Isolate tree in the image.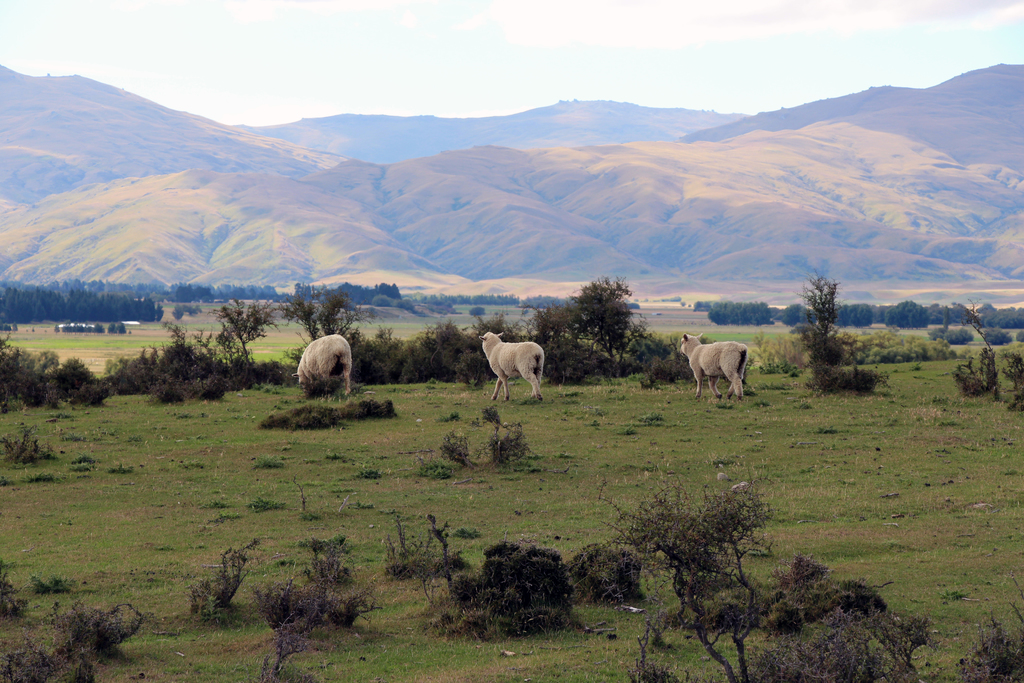
Isolated region: locate(276, 284, 373, 342).
